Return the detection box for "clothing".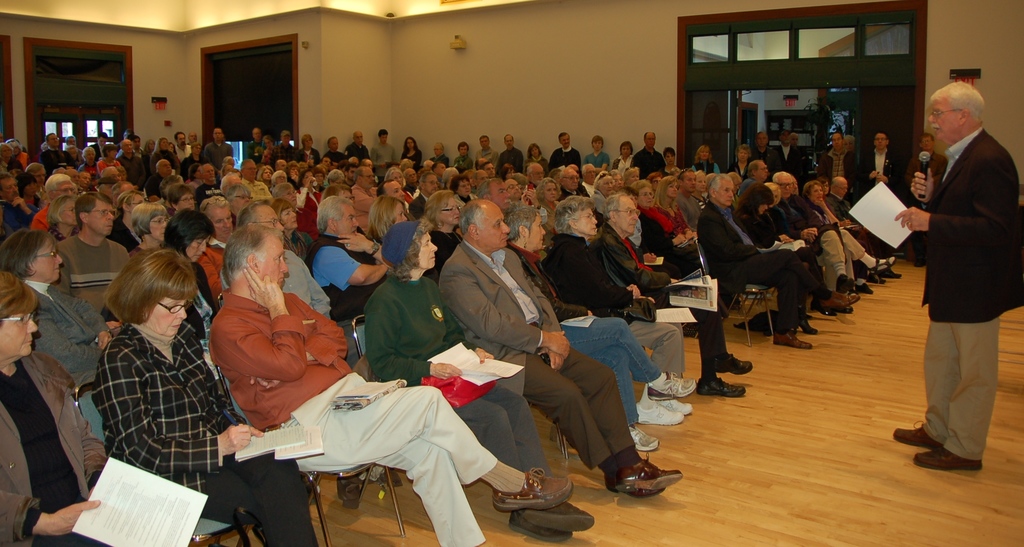
(left=84, top=322, right=321, bottom=546).
